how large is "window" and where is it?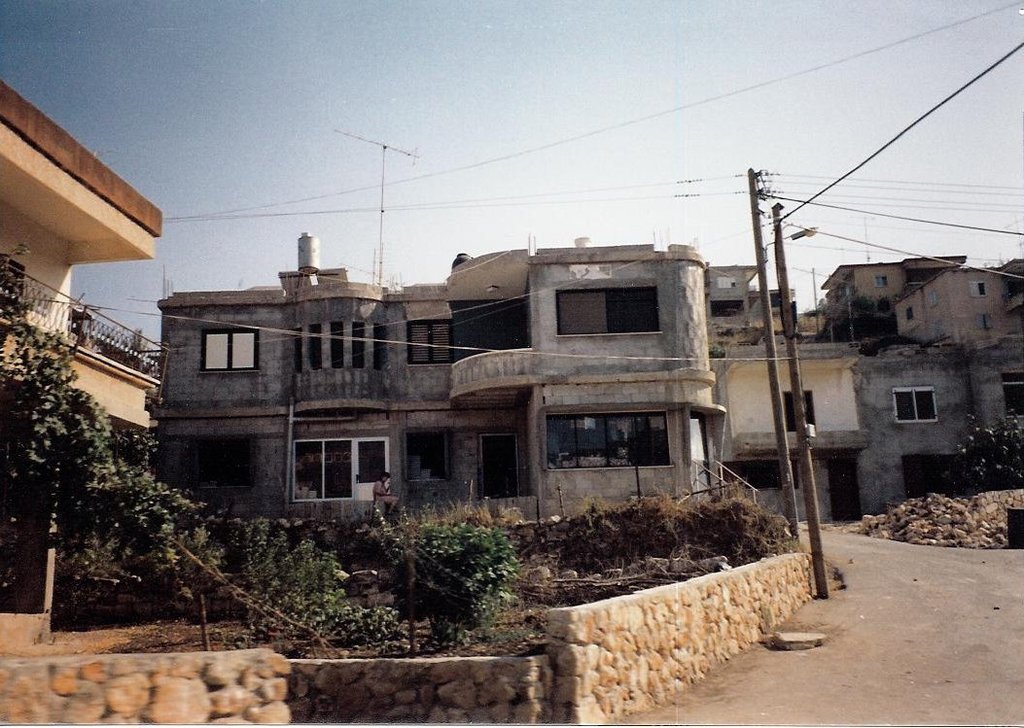
Bounding box: 558,291,659,333.
